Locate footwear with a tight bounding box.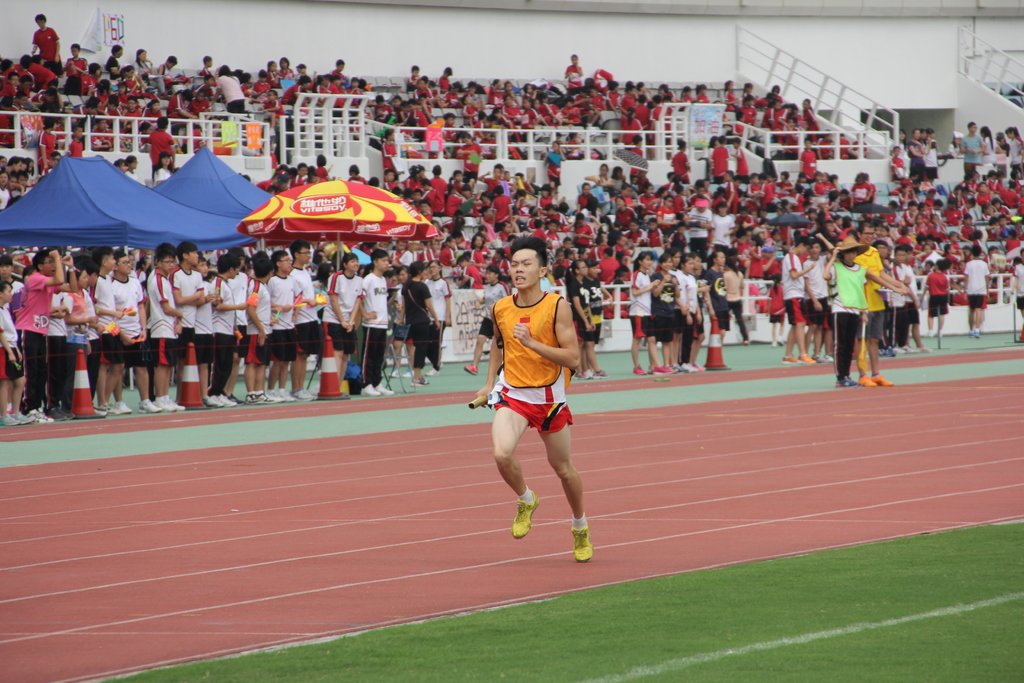
[x1=96, y1=404, x2=118, y2=415].
